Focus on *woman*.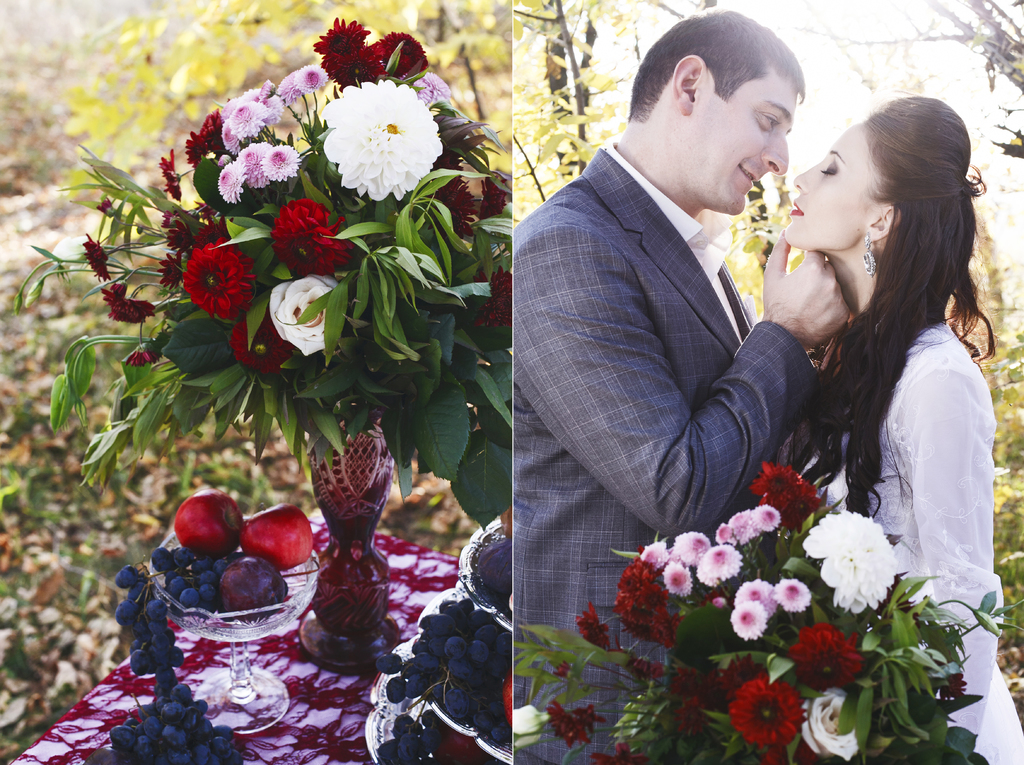
Focused at <box>751,68,1017,686</box>.
